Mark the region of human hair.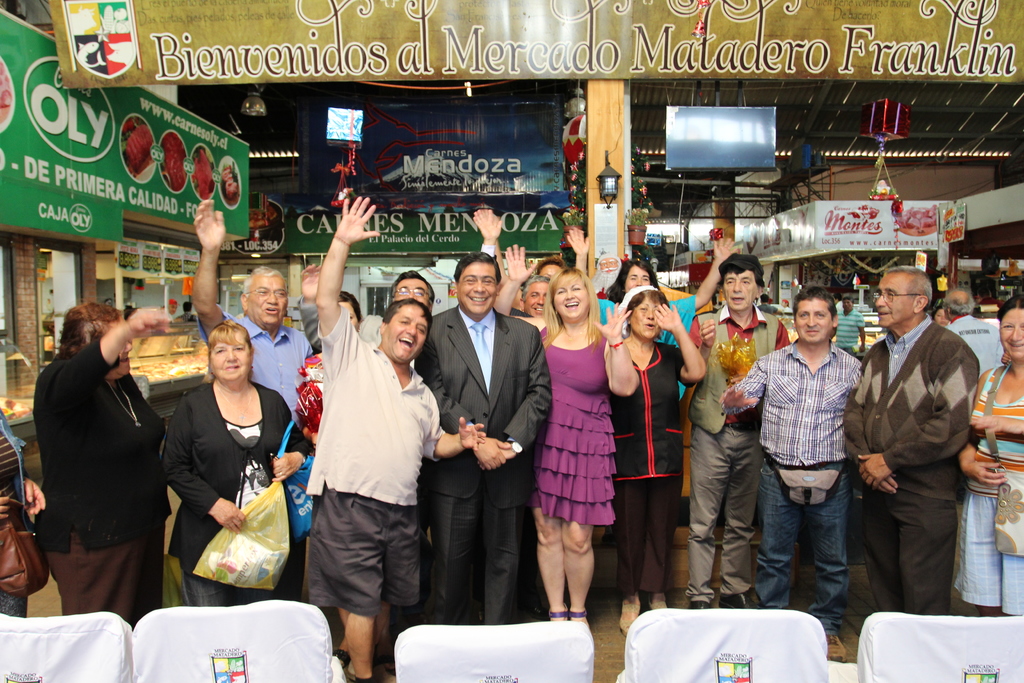
Region: box=[623, 286, 667, 318].
